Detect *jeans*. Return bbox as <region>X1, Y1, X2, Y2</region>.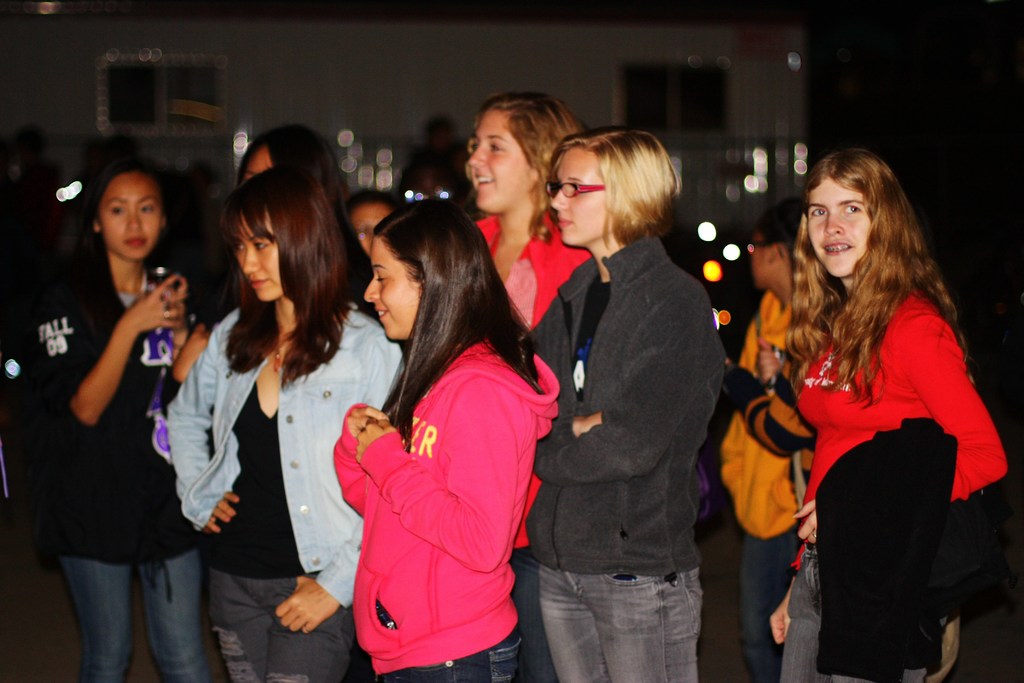
<region>212, 570, 363, 682</region>.
